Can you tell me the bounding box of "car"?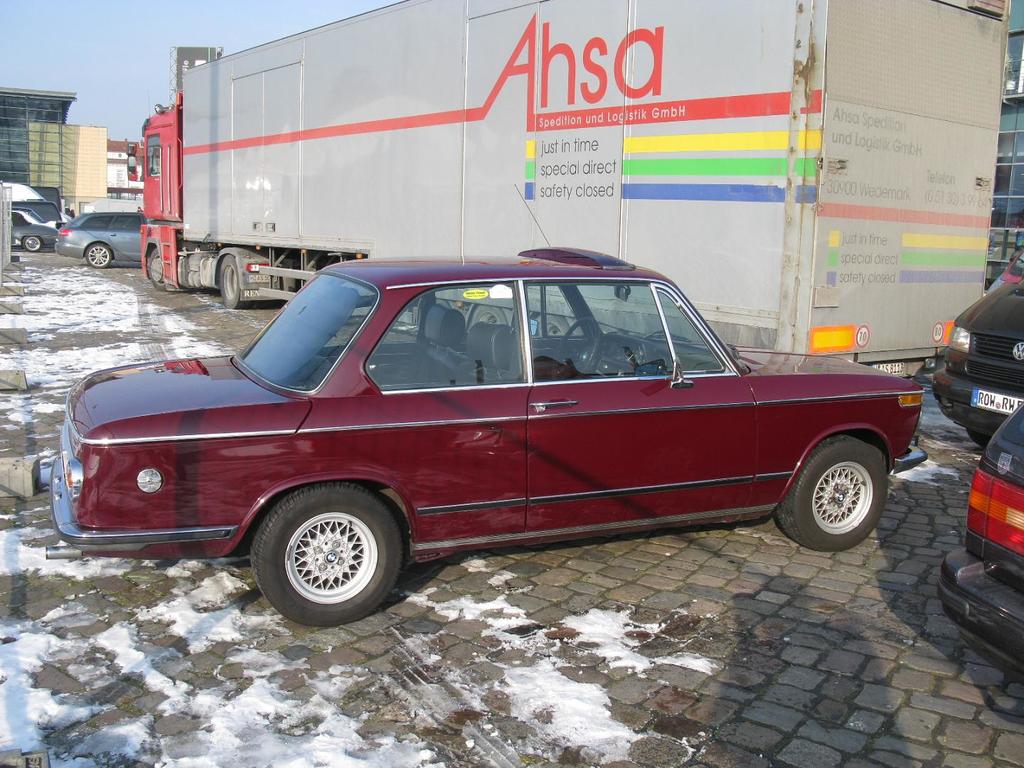
[left=7, top=208, right=46, bottom=224].
